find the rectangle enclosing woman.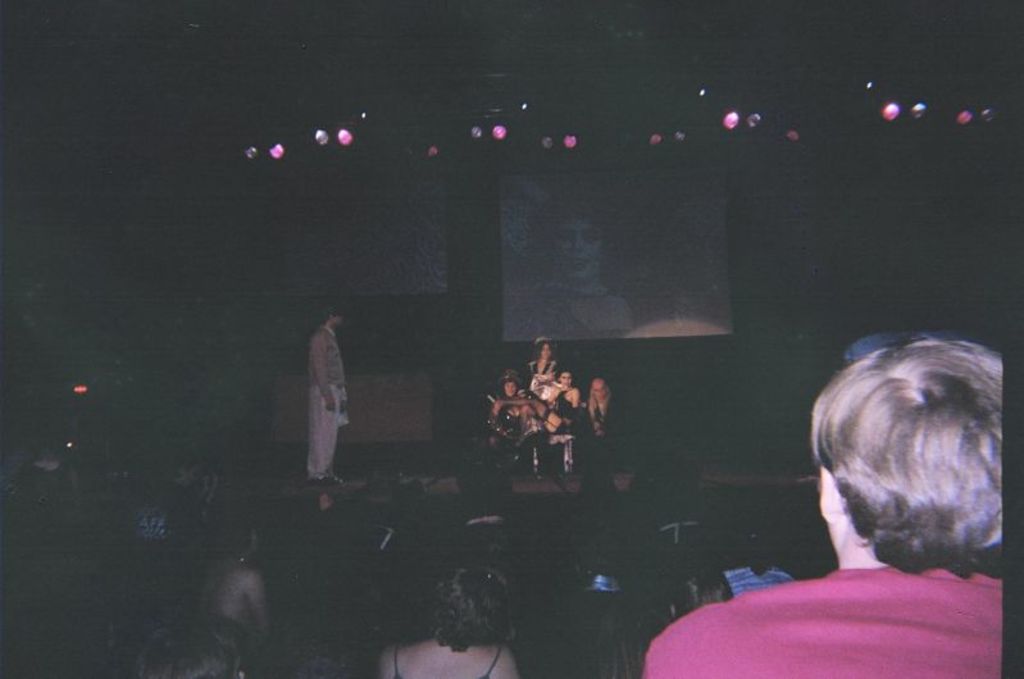
region(492, 373, 525, 437).
